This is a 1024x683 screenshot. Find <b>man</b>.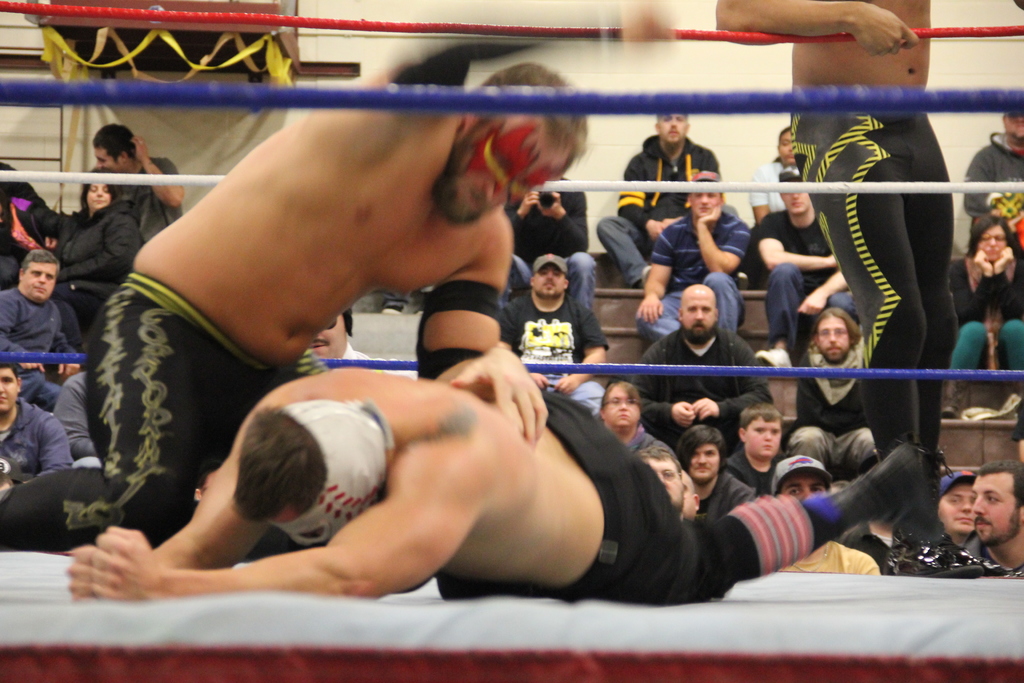
Bounding box: (961,106,1023,222).
